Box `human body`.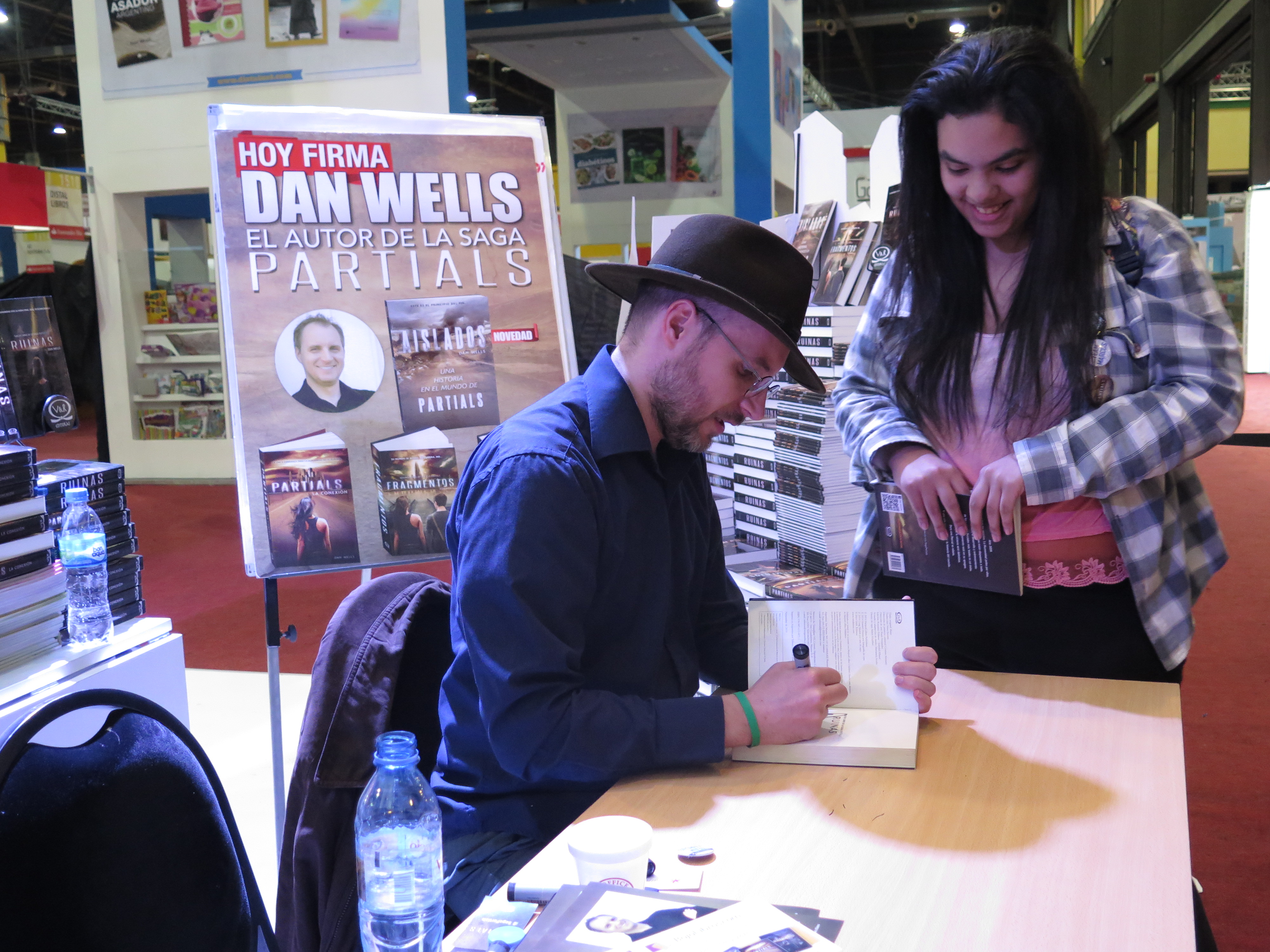
pyautogui.locateOnScreen(92, 99, 116, 131).
